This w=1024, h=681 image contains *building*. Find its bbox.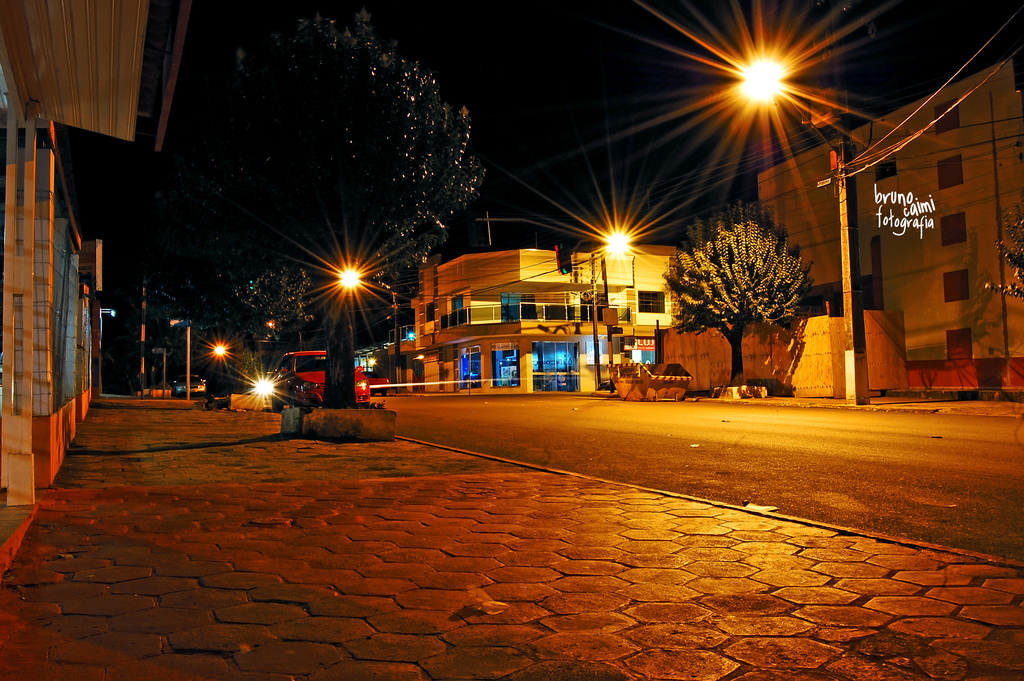
754:53:1023:393.
